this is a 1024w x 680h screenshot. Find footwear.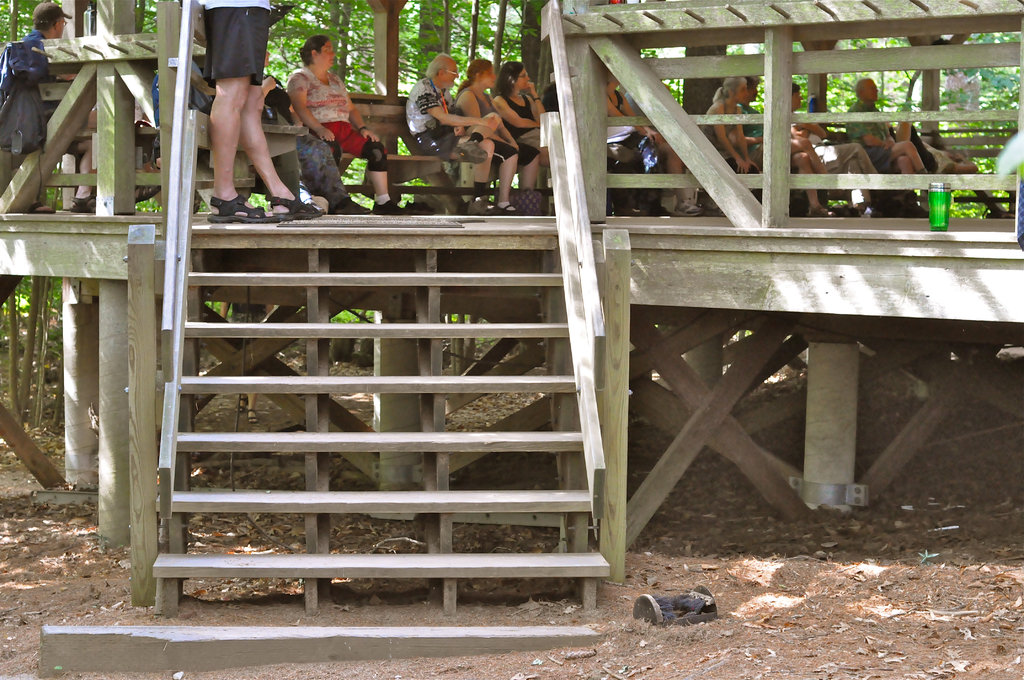
Bounding box: detection(369, 195, 410, 217).
